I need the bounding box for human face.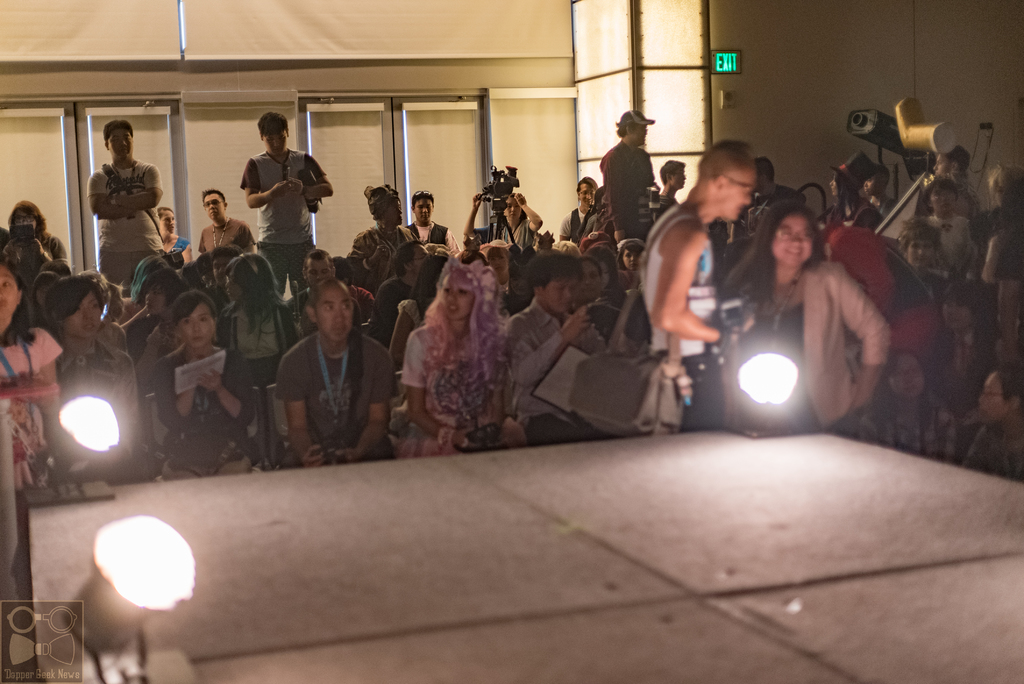
Here it is: bbox=(625, 248, 642, 268).
